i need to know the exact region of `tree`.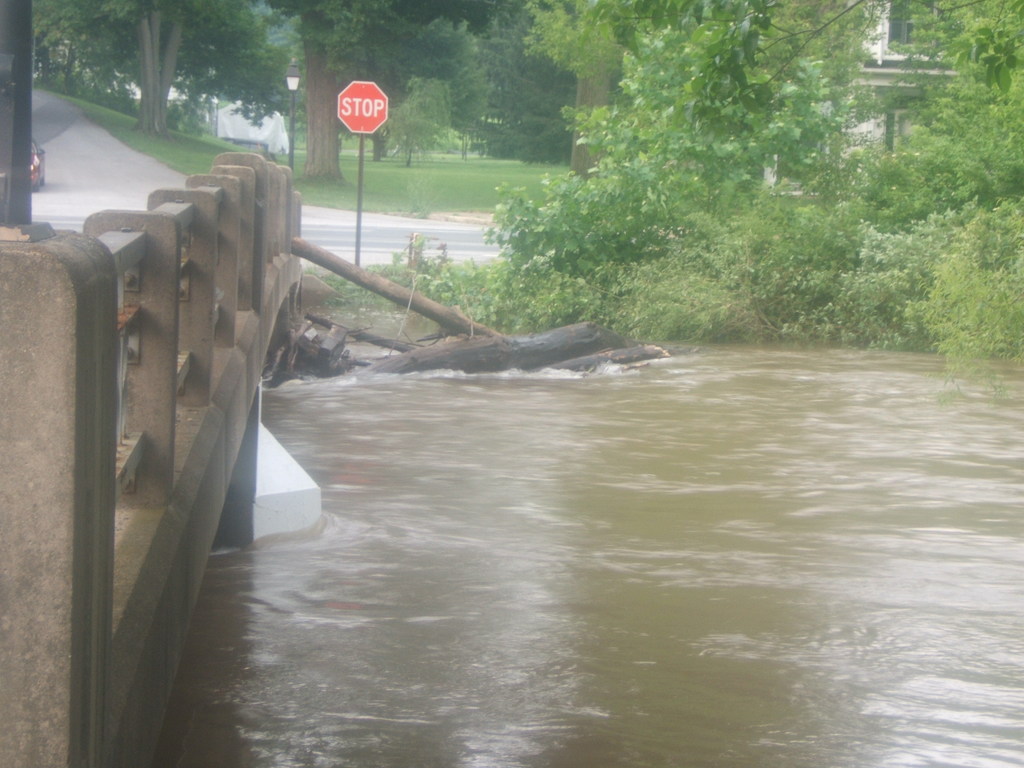
Region: <box>529,0,666,140</box>.
